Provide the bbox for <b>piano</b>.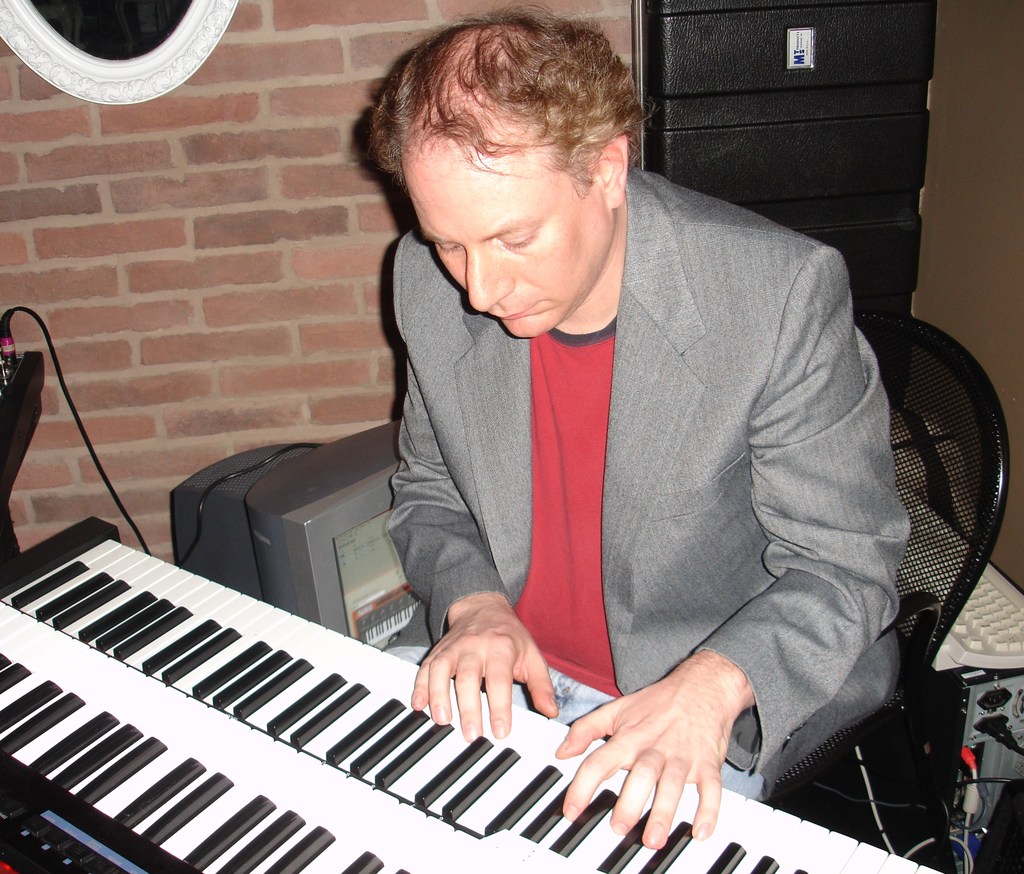
0,508,944,873.
